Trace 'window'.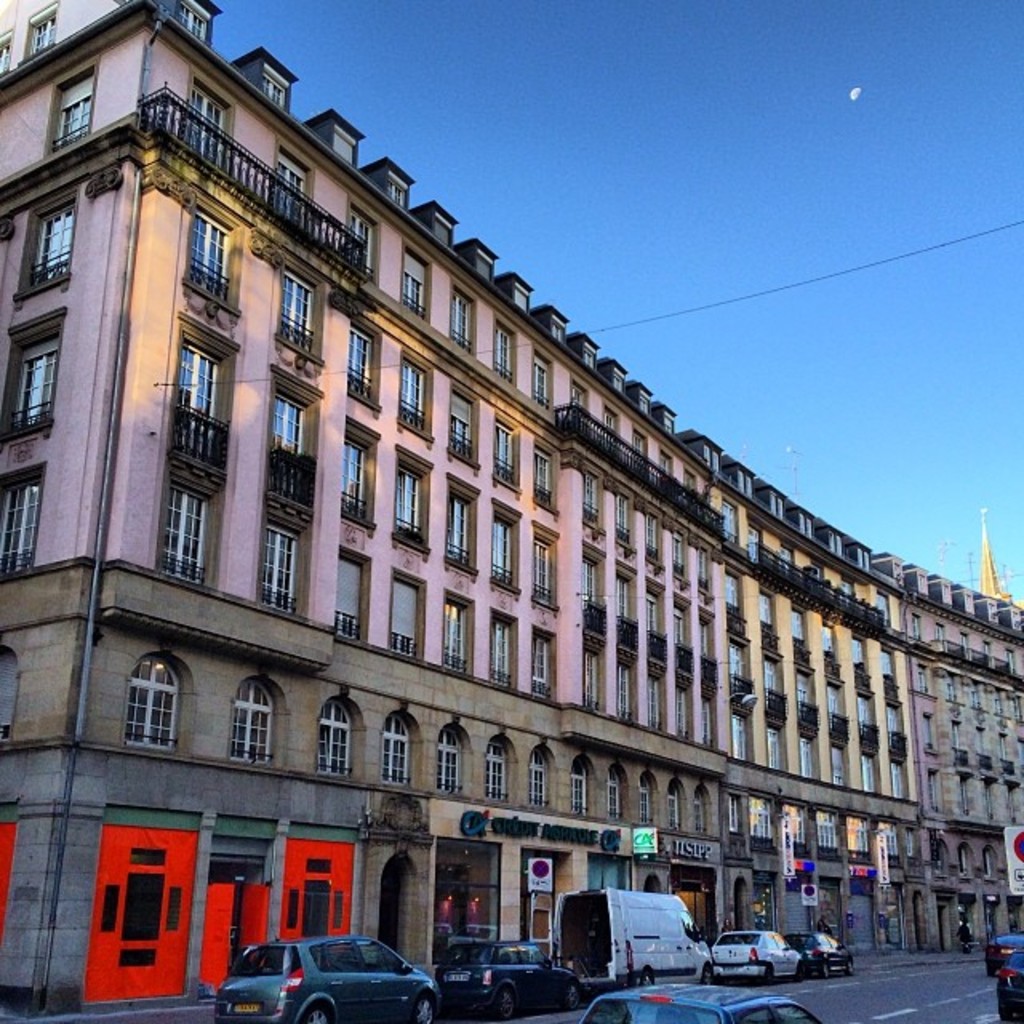
Traced to x1=629 y1=774 x2=662 y2=835.
